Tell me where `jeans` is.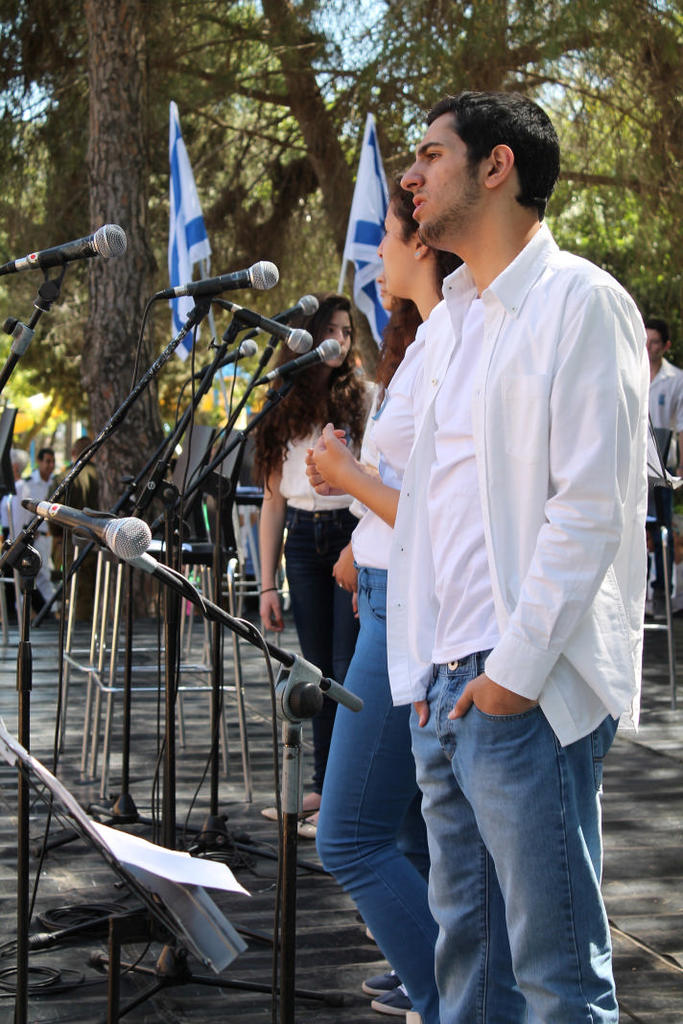
`jeans` is at Rect(397, 700, 633, 1020).
